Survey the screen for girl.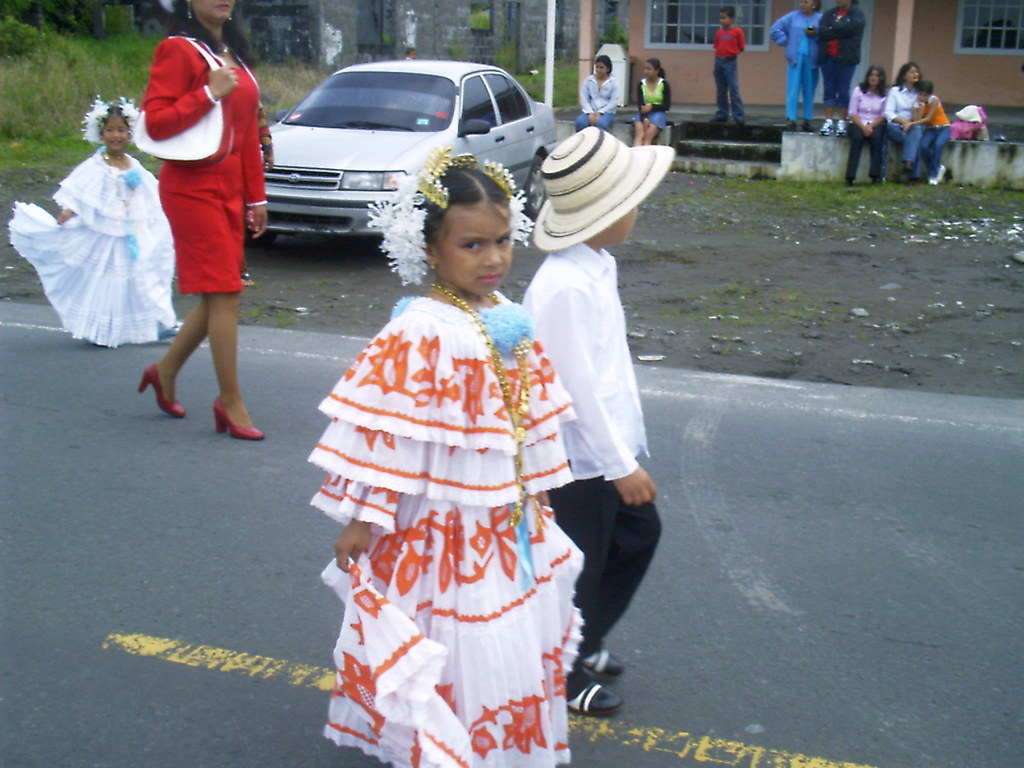
Survey found: [left=576, top=51, right=618, bottom=134].
